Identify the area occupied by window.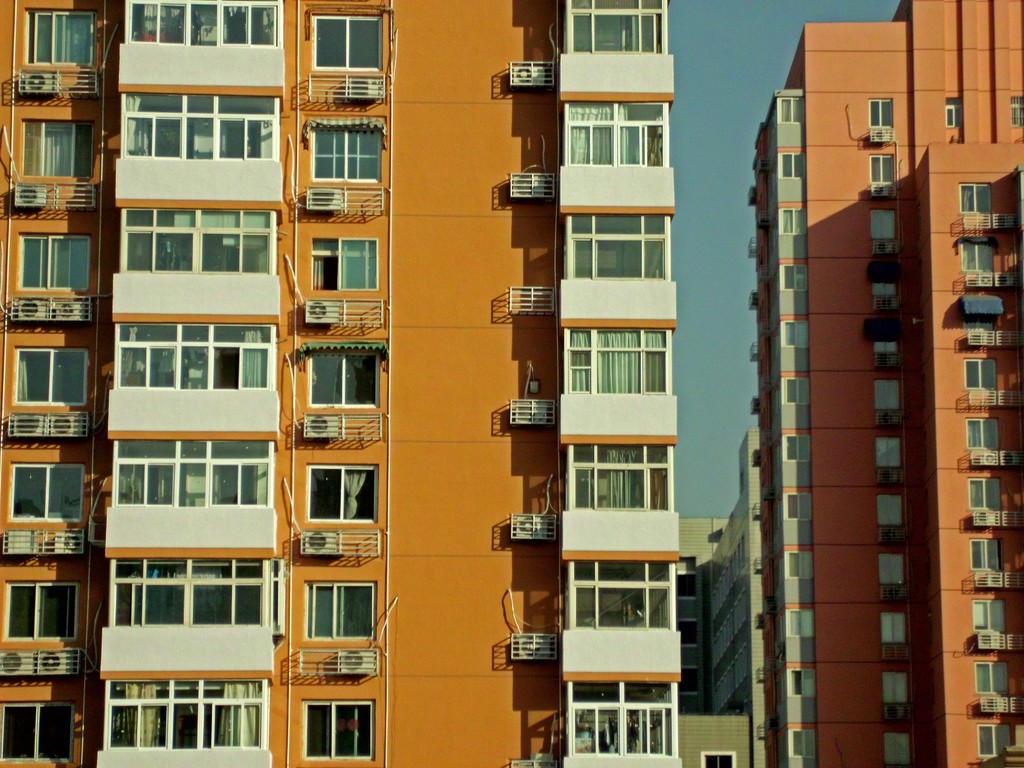
Area: 870, 276, 901, 303.
